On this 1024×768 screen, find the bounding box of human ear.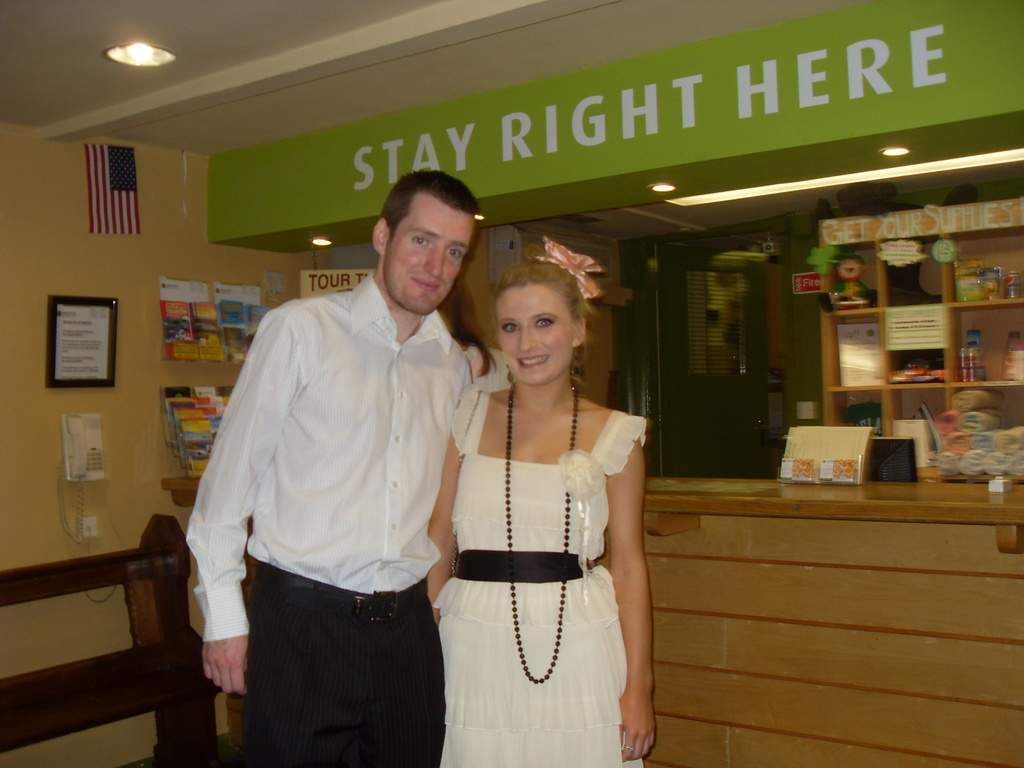
Bounding box: [x1=373, y1=217, x2=388, y2=254].
